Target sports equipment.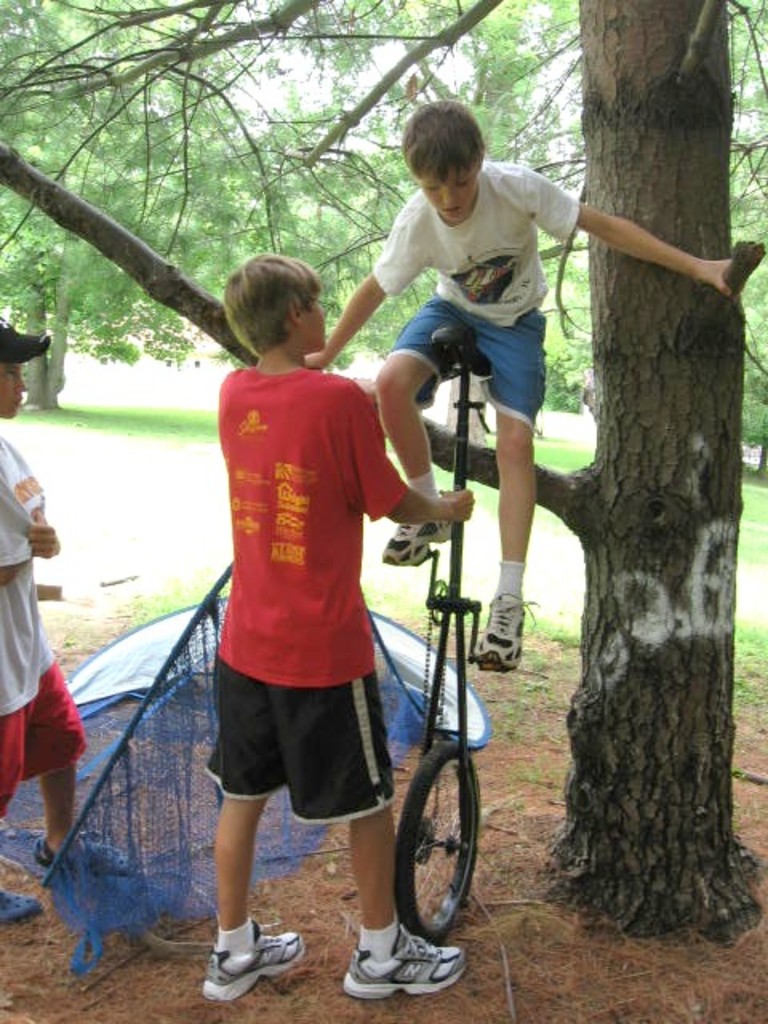
Target region: box=[333, 925, 469, 1010].
